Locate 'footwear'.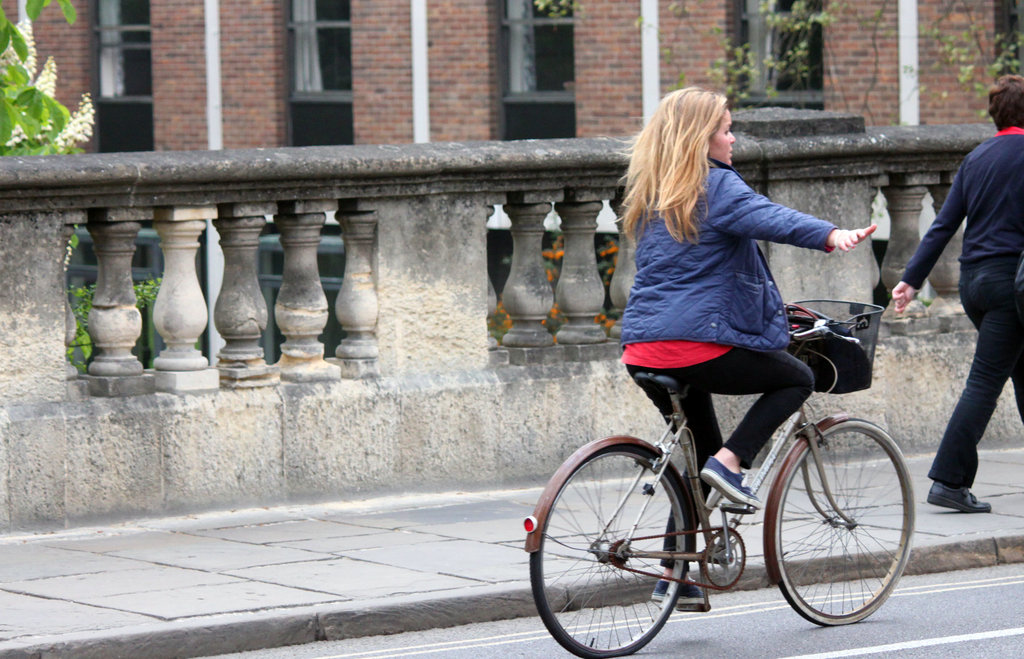
Bounding box: bbox=[698, 468, 762, 509].
